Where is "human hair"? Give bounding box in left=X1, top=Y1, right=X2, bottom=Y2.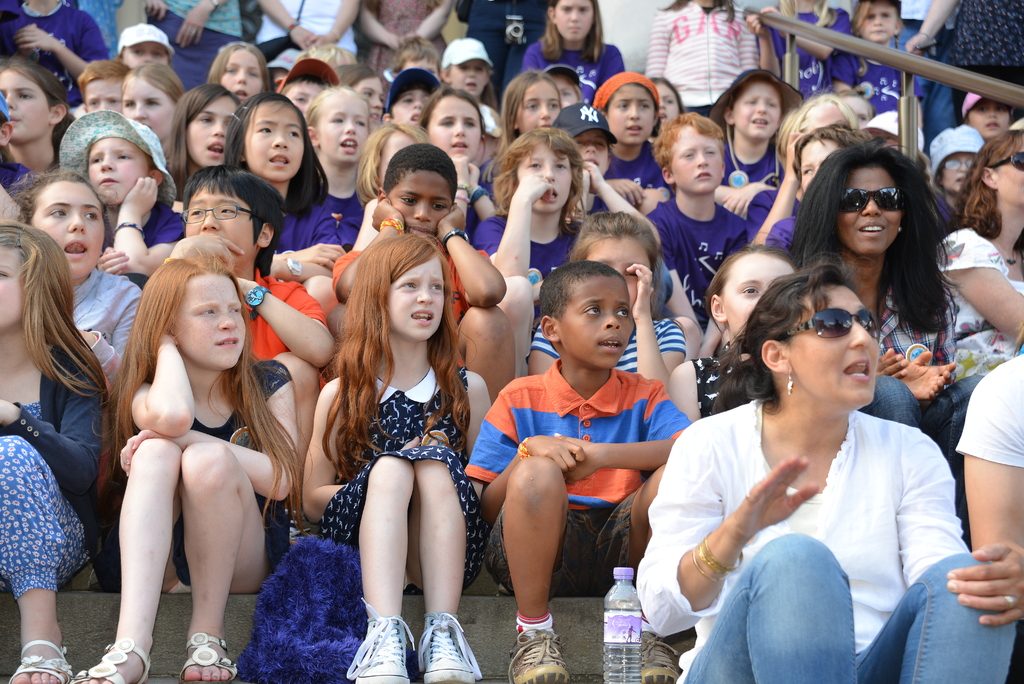
left=774, top=88, right=862, bottom=175.
